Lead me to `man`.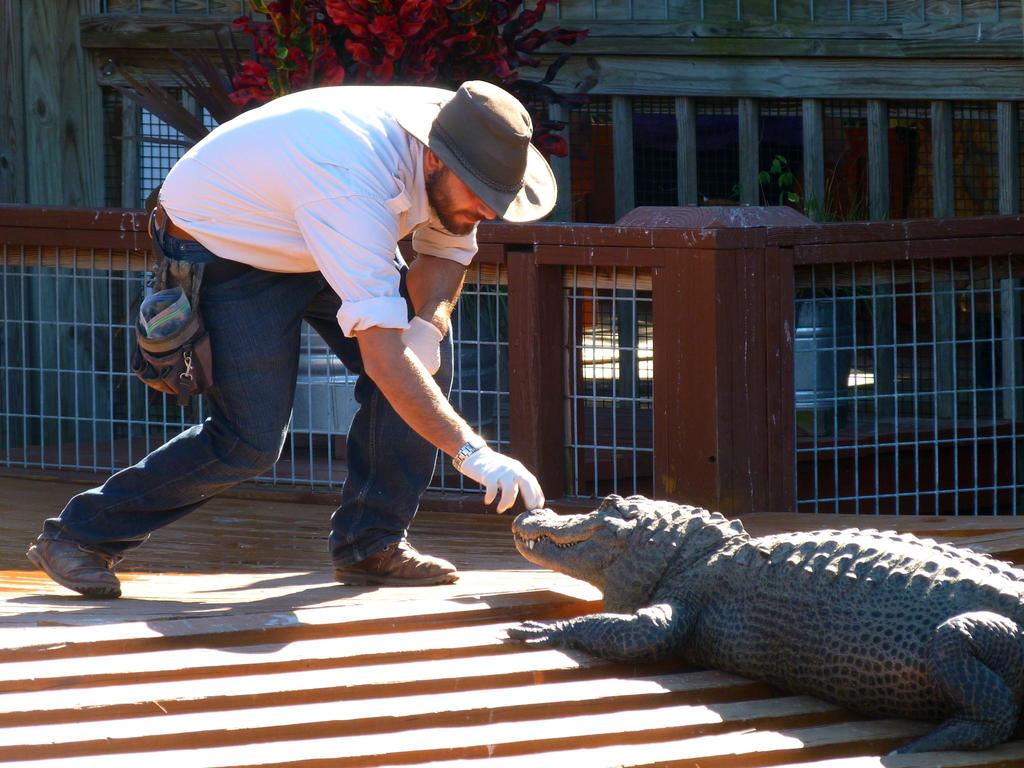
Lead to l=44, t=148, r=422, b=594.
